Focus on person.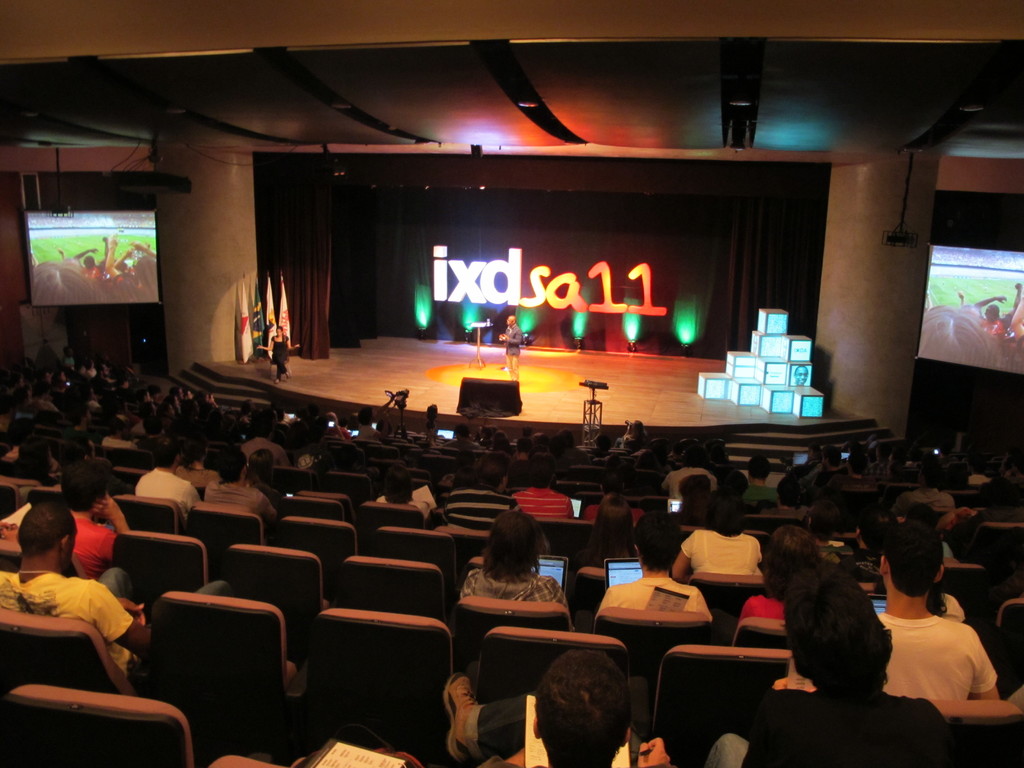
Focused at Rect(738, 451, 776, 503).
